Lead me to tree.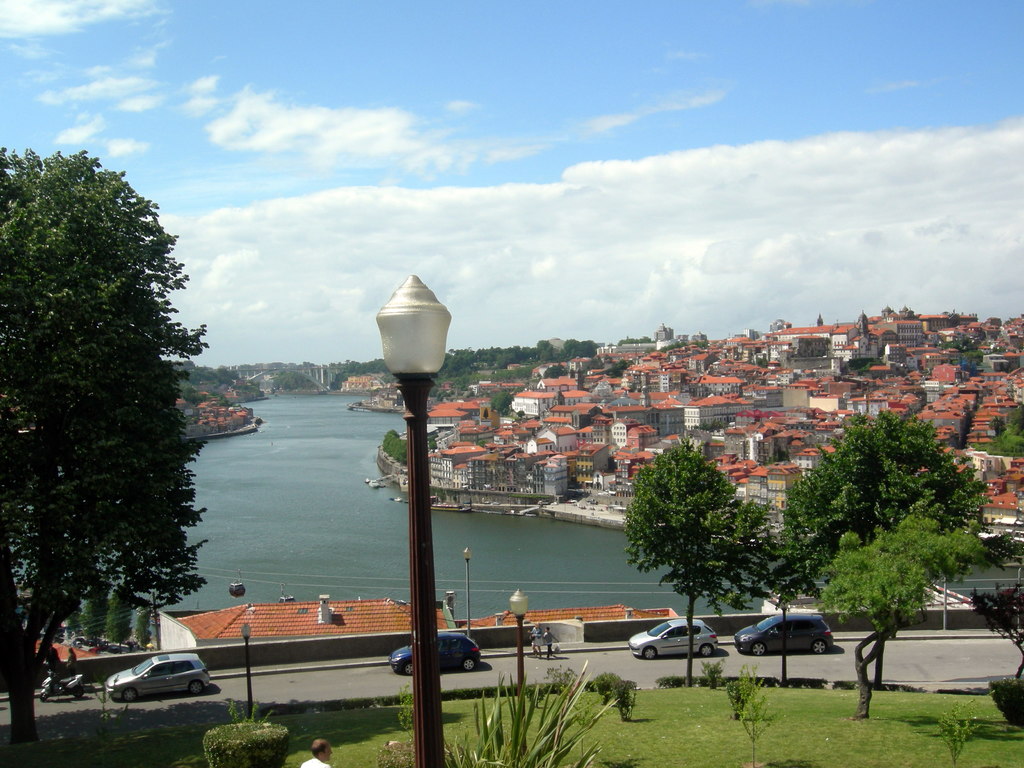
Lead to 385 428 403 451.
